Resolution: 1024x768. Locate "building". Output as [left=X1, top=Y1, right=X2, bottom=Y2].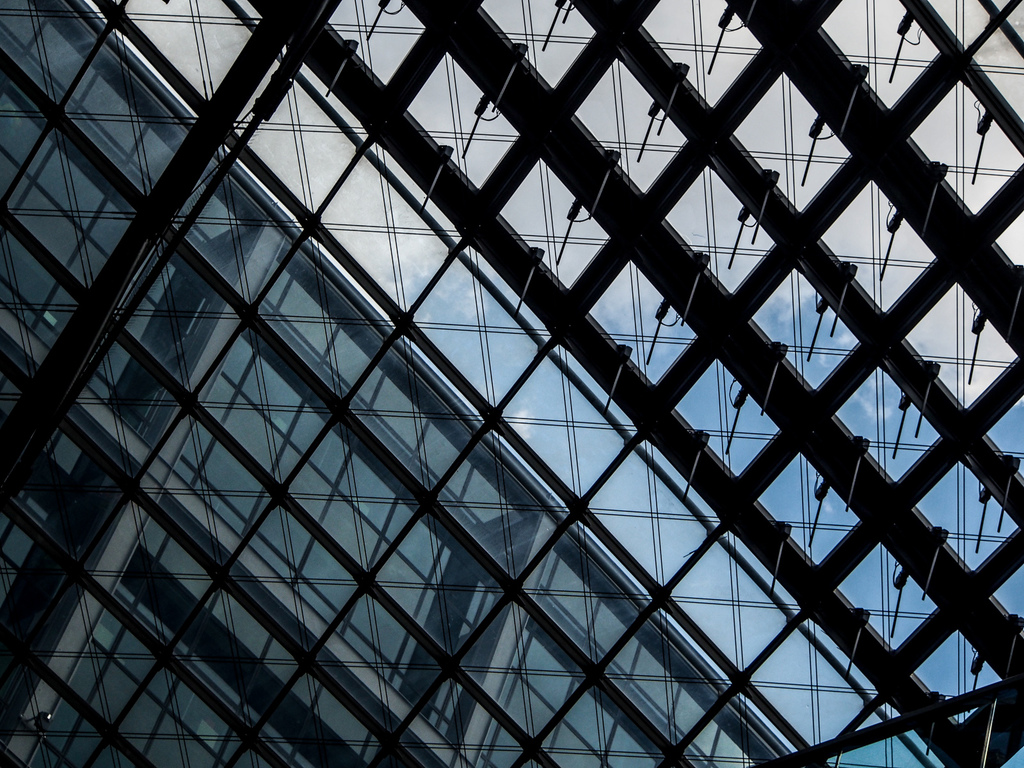
[left=0, top=0, right=1023, bottom=767].
